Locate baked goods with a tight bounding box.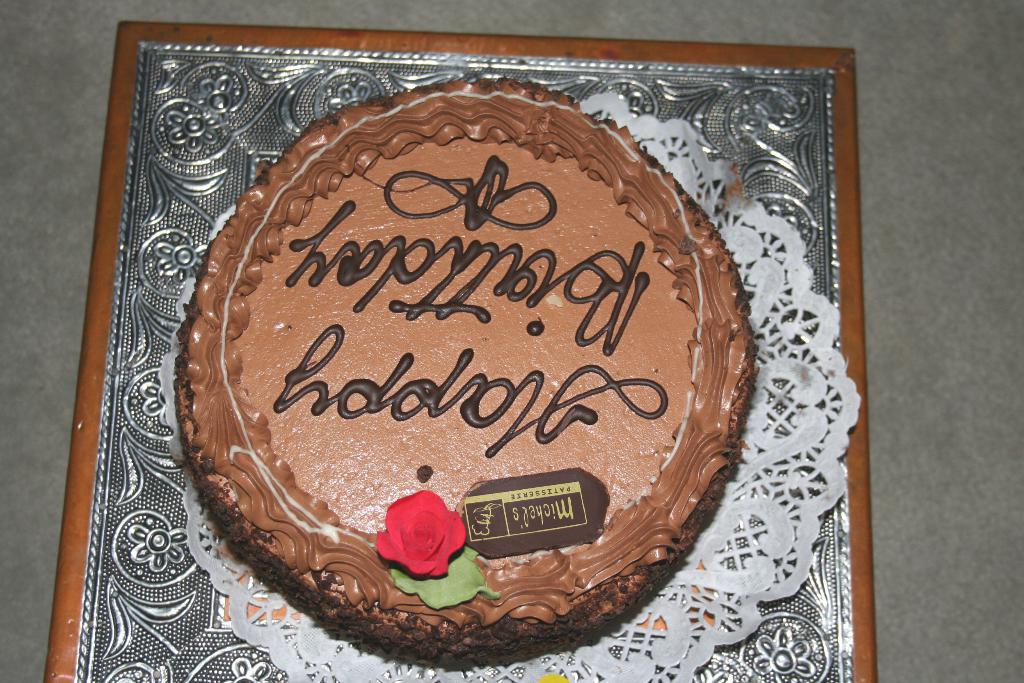
box(173, 78, 758, 666).
